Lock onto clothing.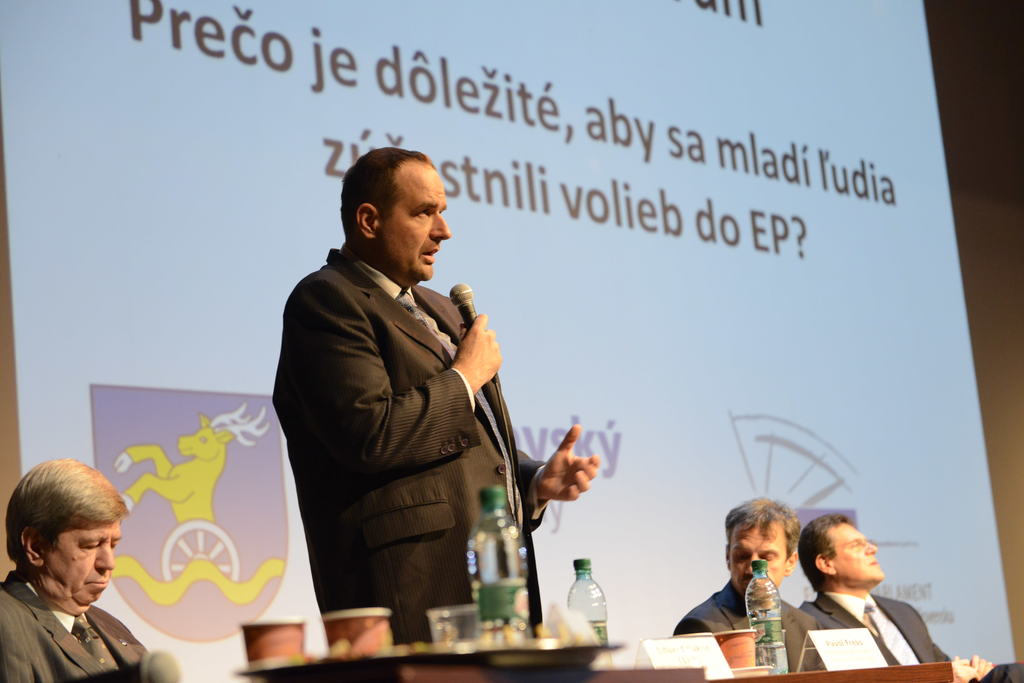
Locked: [0, 567, 148, 682].
